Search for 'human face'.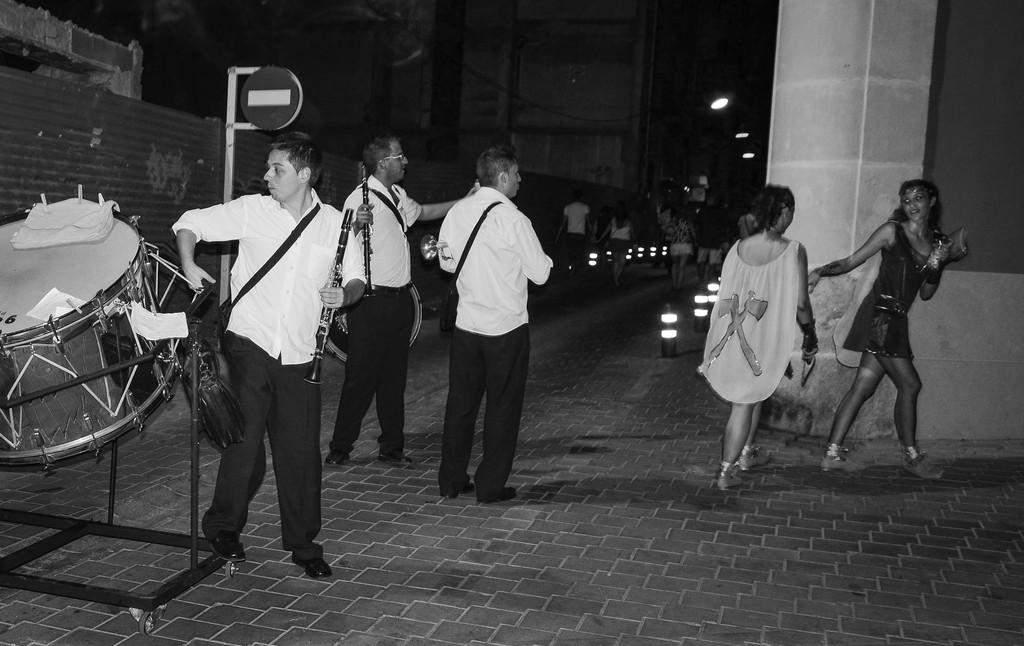
Found at box(905, 185, 931, 219).
